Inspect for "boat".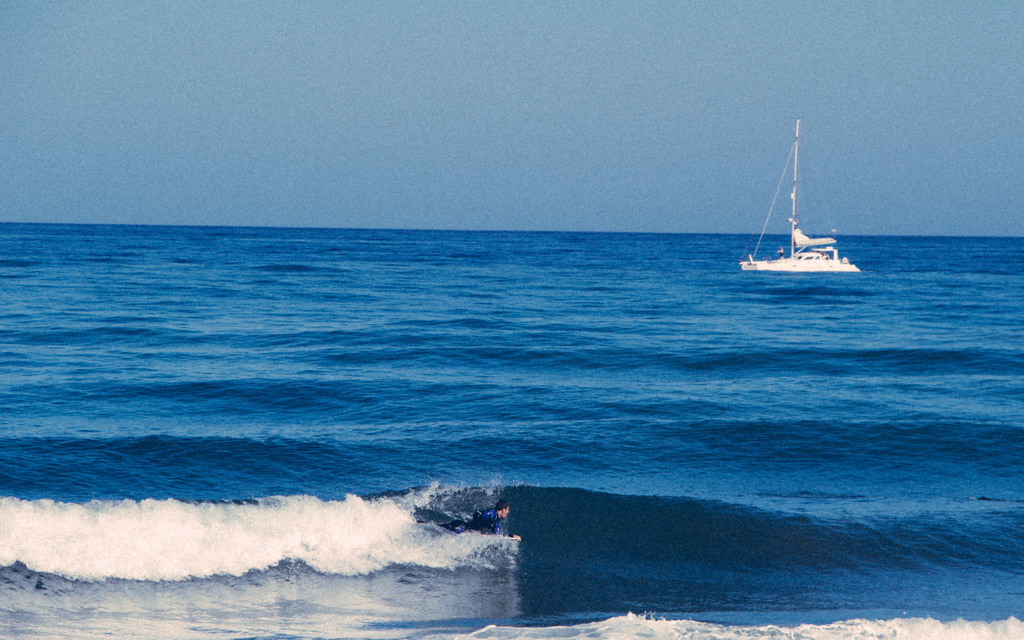
Inspection: locate(733, 136, 870, 296).
